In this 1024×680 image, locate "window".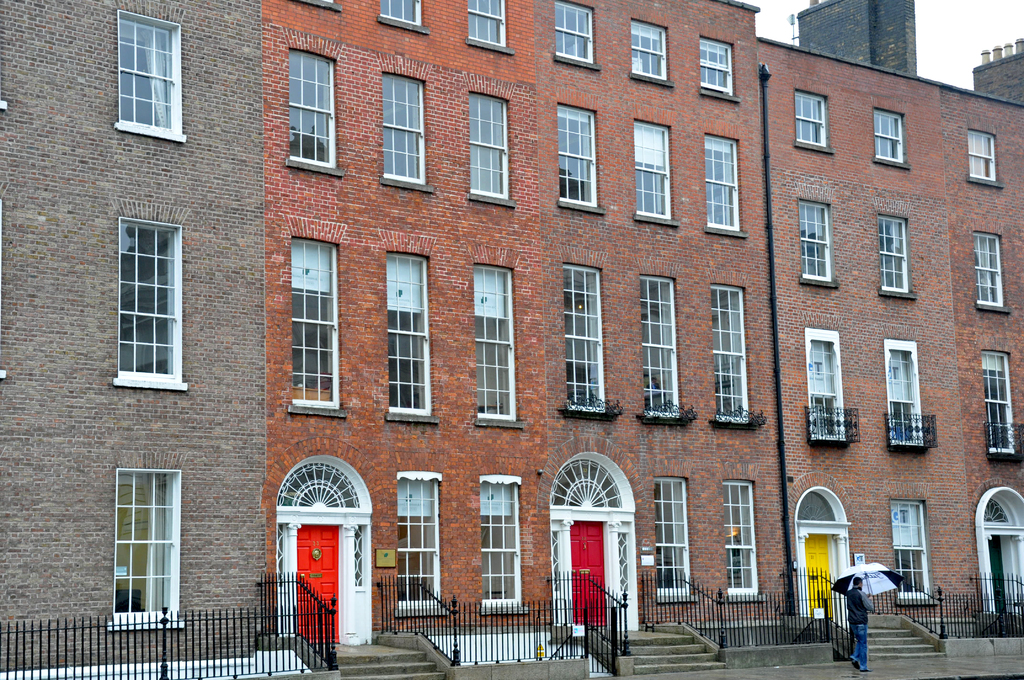
Bounding box: 703,134,742,228.
